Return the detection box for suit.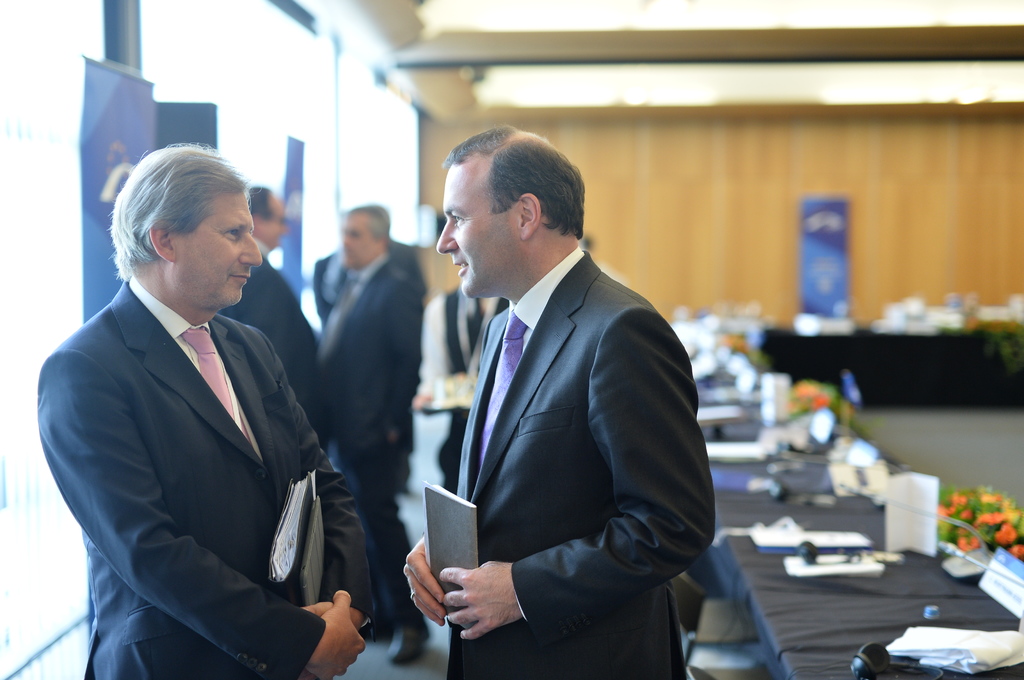
{"x1": 454, "y1": 245, "x2": 715, "y2": 679}.
